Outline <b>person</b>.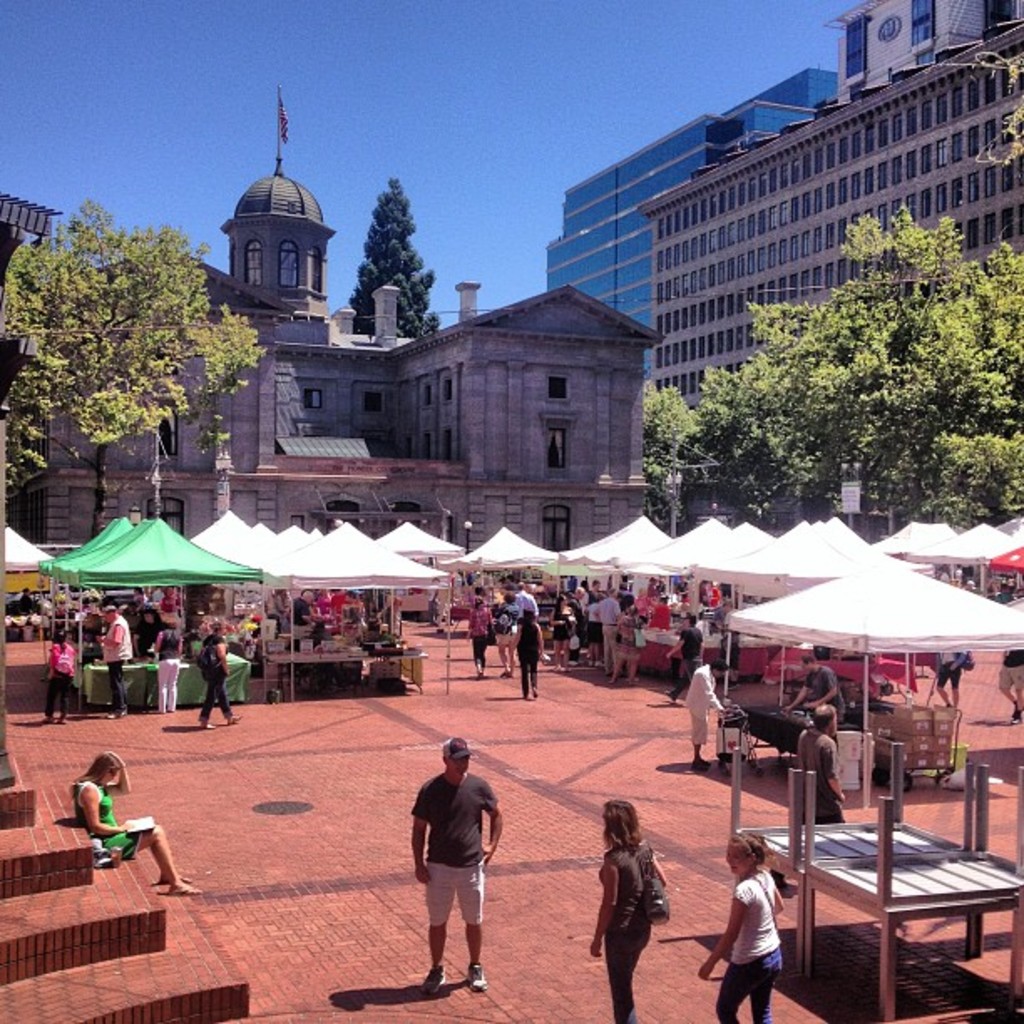
Outline: <box>596,586,629,669</box>.
